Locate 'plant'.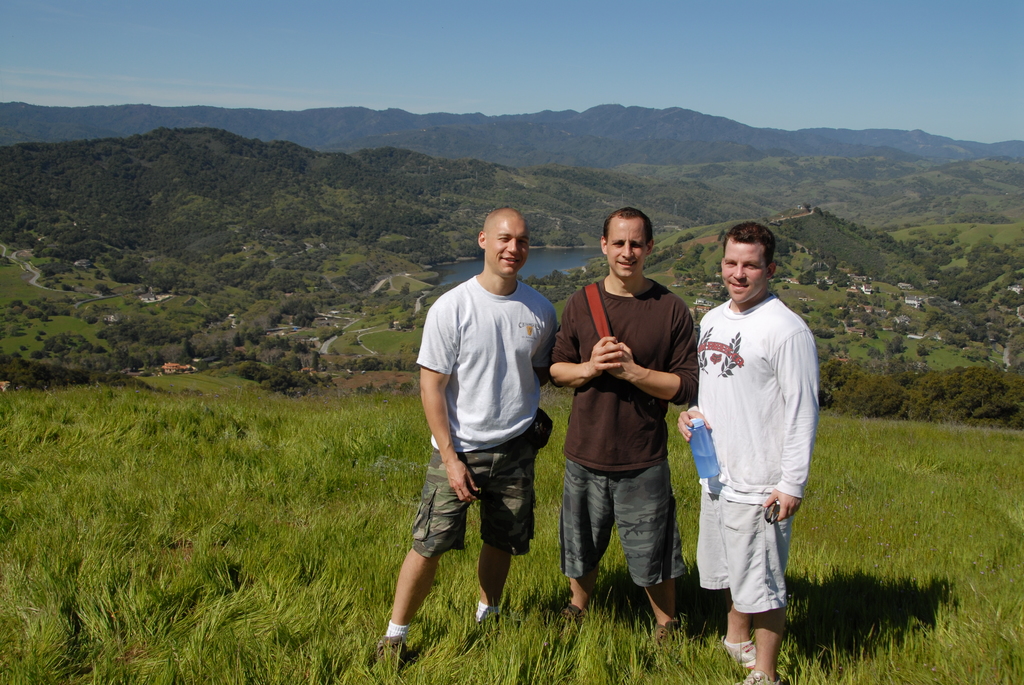
Bounding box: <box>825,372,906,418</box>.
